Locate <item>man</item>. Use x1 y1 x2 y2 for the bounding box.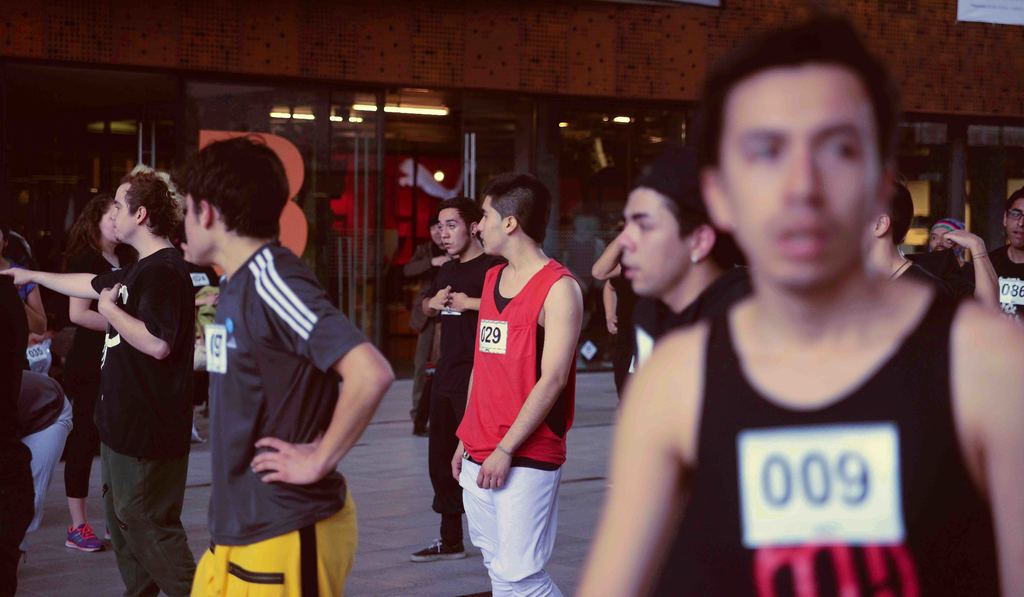
984 188 1023 321.
